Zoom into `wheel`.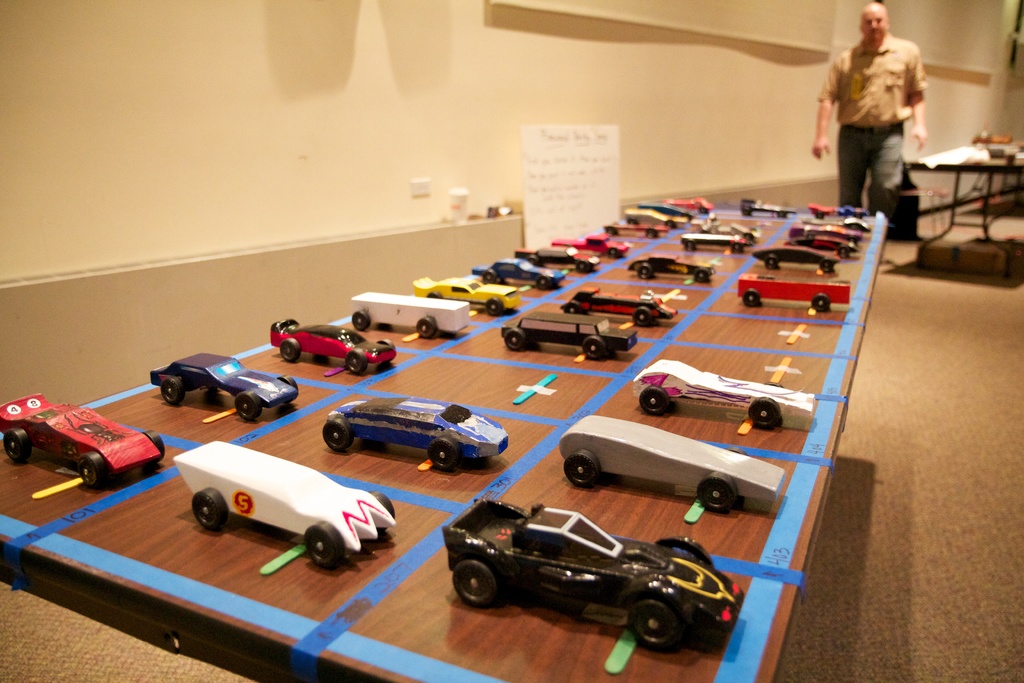
Zoom target: [728, 241, 740, 253].
